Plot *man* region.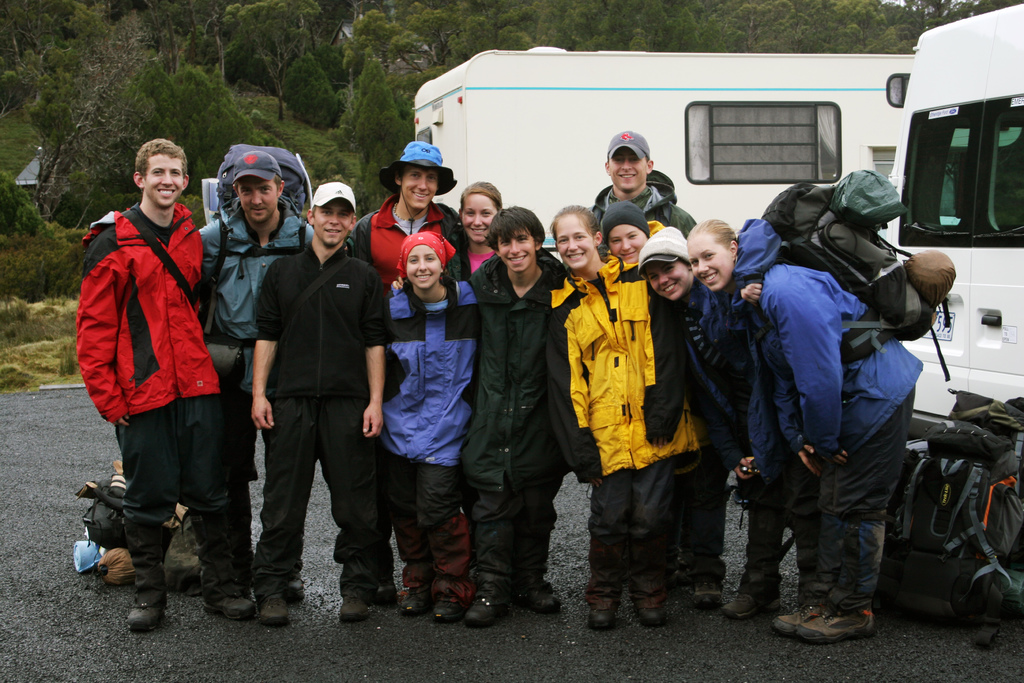
Plotted at (74,137,257,633).
